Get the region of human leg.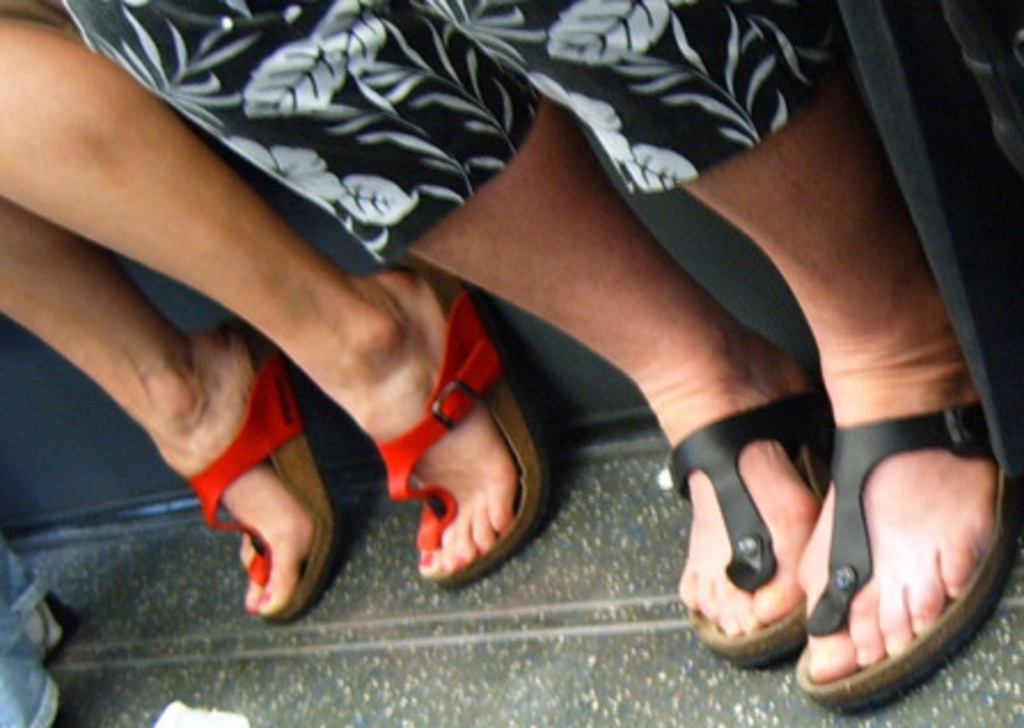
bbox=(7, 2, 543, 591).
